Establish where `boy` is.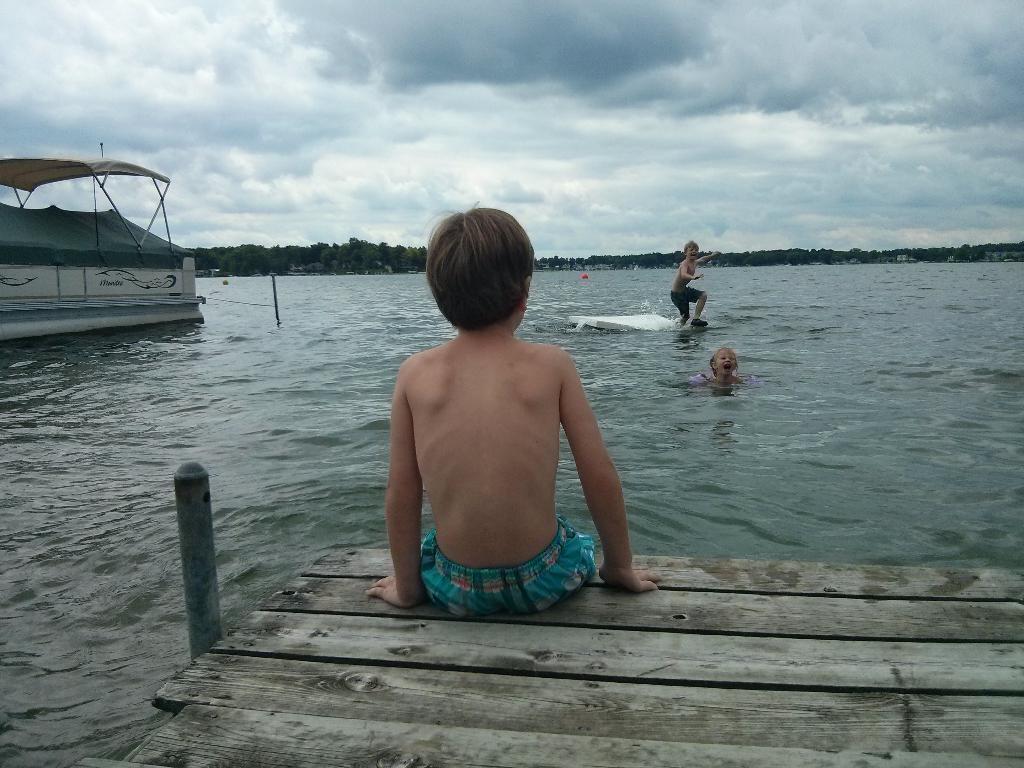
Established at (left=667, top=243, right=708, bottom=349).
